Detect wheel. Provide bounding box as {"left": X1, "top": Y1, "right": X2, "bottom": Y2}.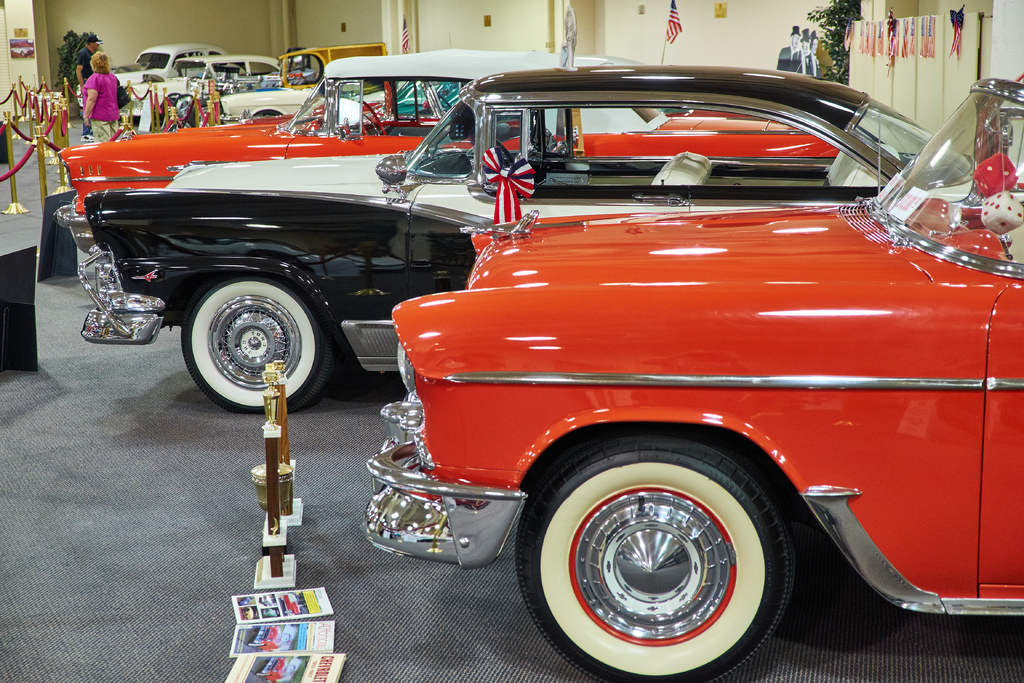
{"left": 248, "top": 641, "right": 264, "bottom": 648}.
